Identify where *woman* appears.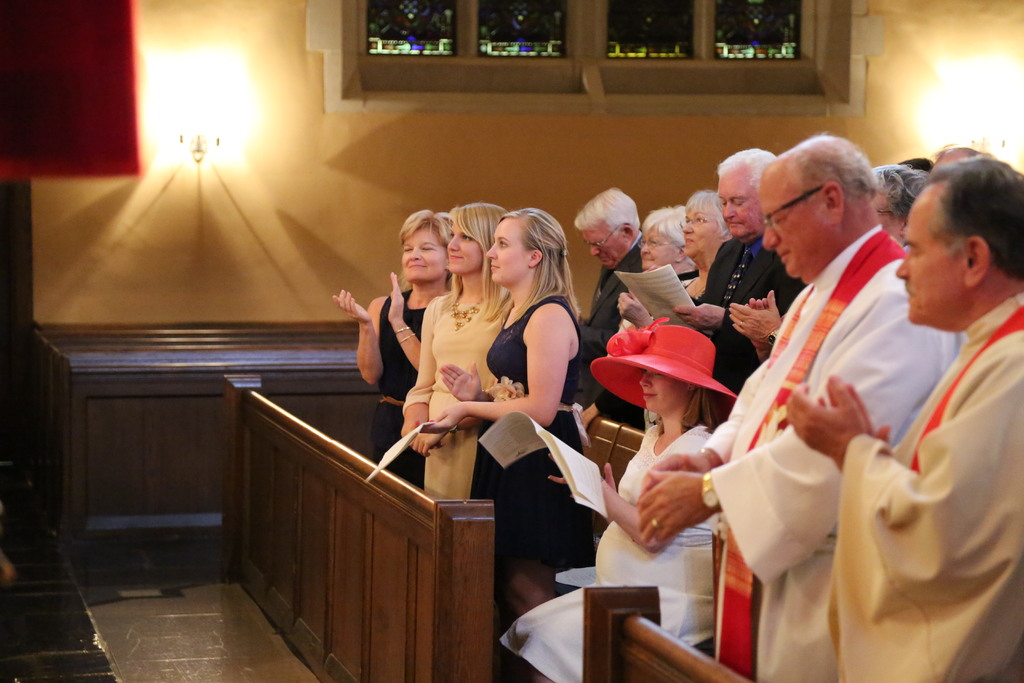
Appears at 497 309 737 682.
